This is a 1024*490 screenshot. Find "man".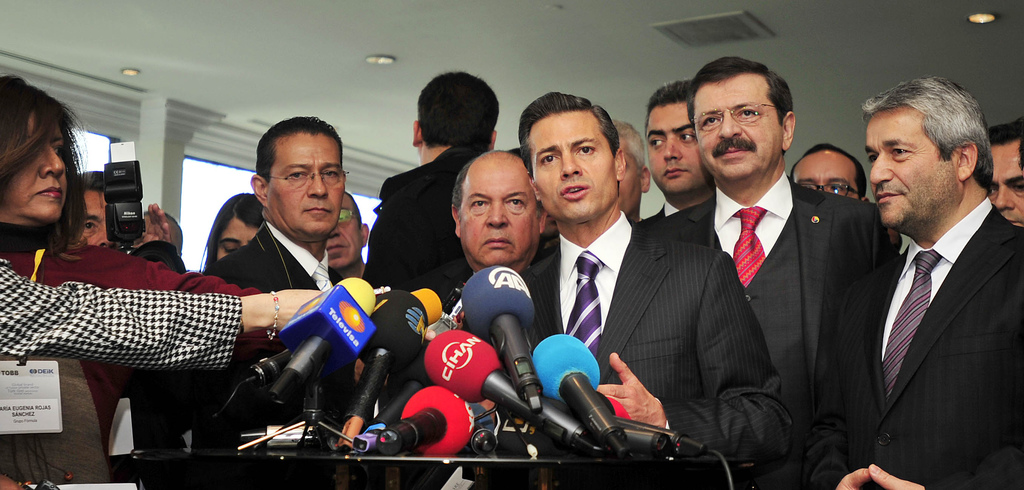
Bounding box: 829 72 1023 489.
